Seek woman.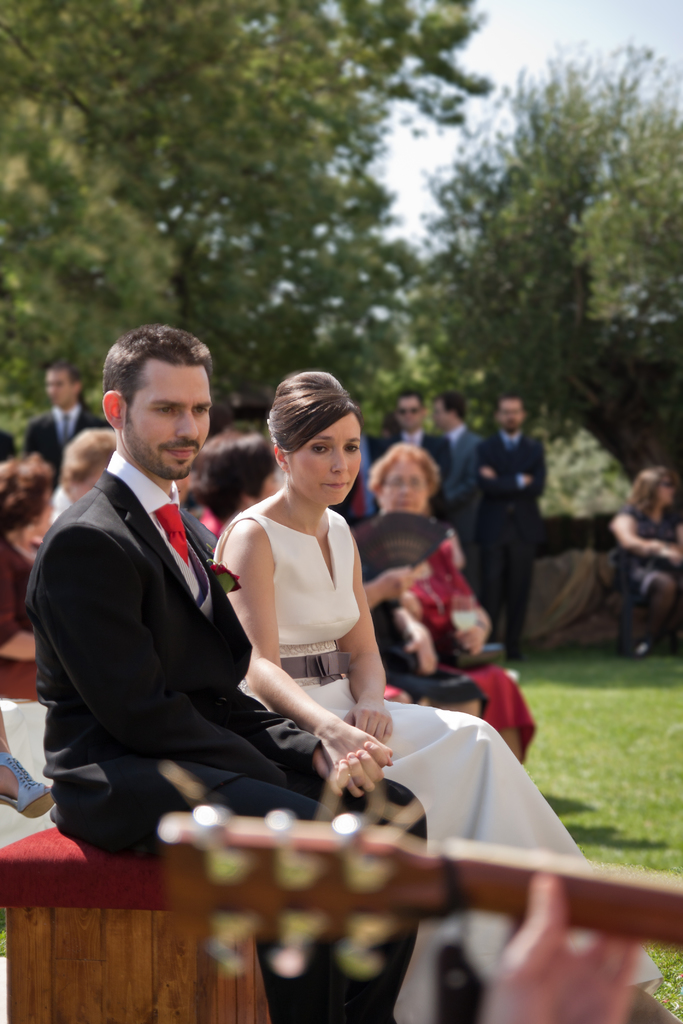
<region>0, 457, 78, 703</region>.
